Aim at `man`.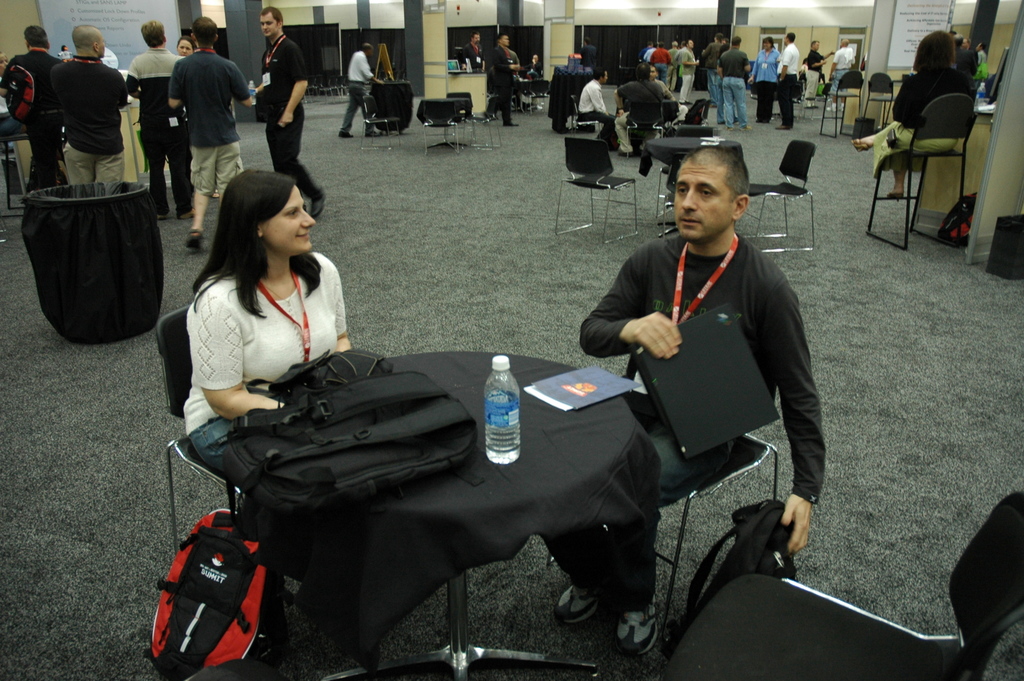
Aimed at x1=801, y1=36, x2=831, y2=110.
